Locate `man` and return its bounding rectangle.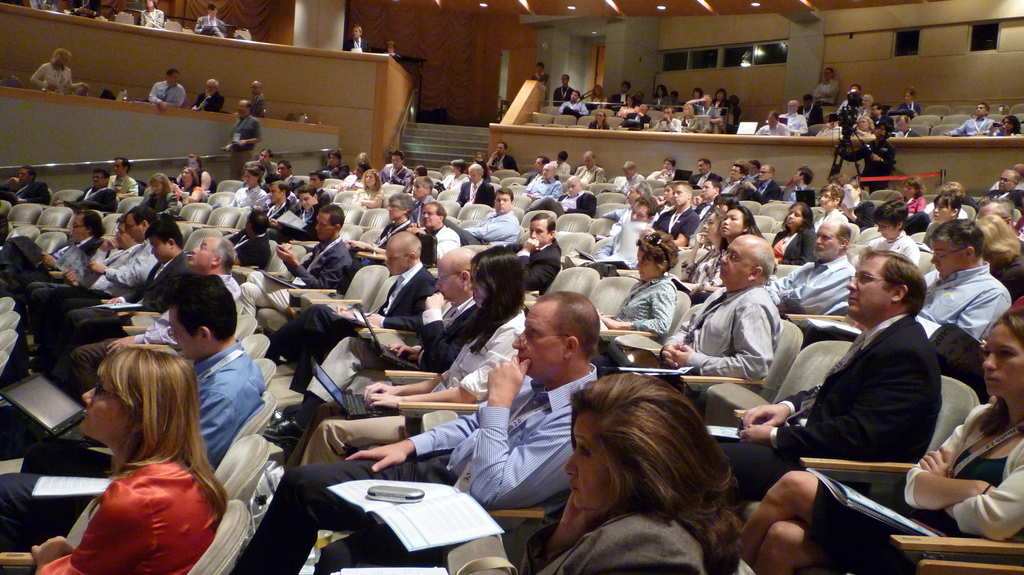
[x1=191, y1=6, x2=225, y2=36].
